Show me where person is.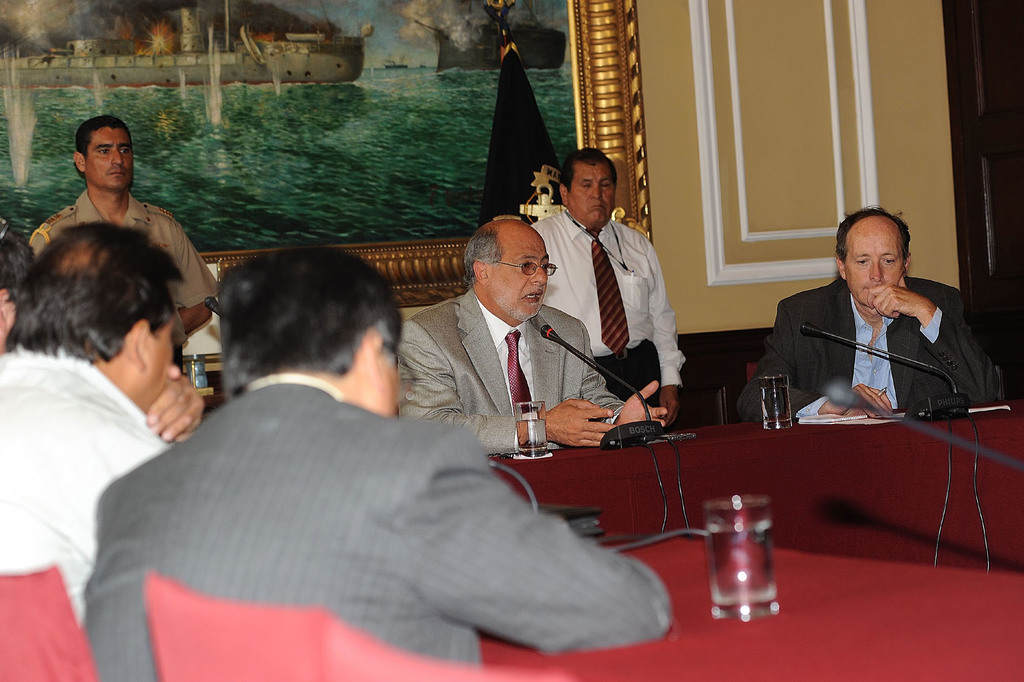
person is at bbox=[0, 213, 209, 610].
